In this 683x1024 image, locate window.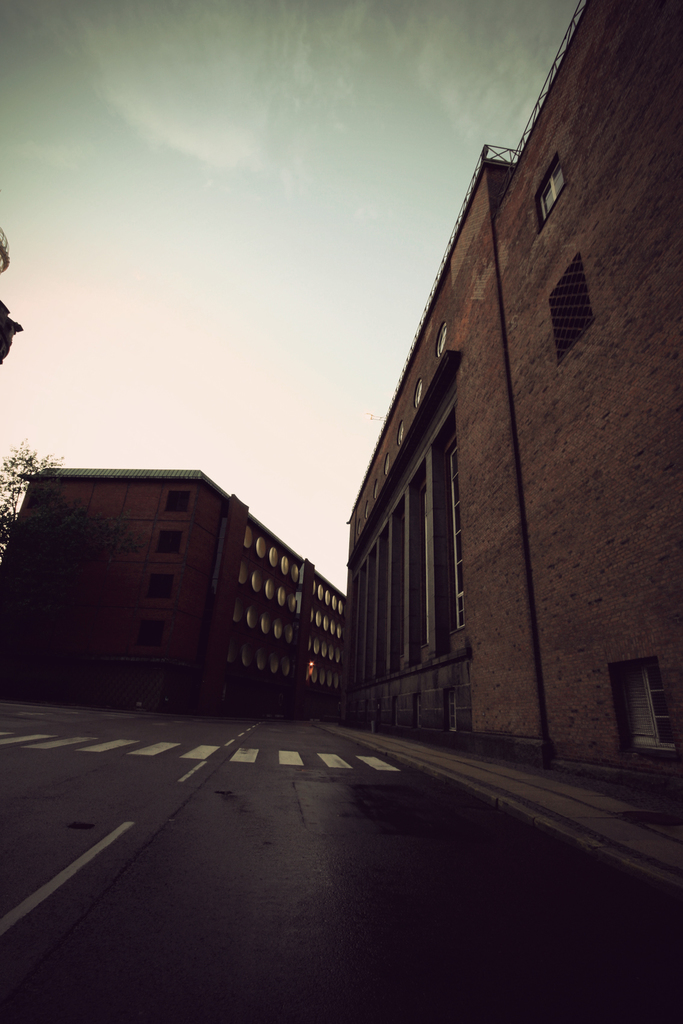
Bounding box: select_region(163, 486, 193, 514).
